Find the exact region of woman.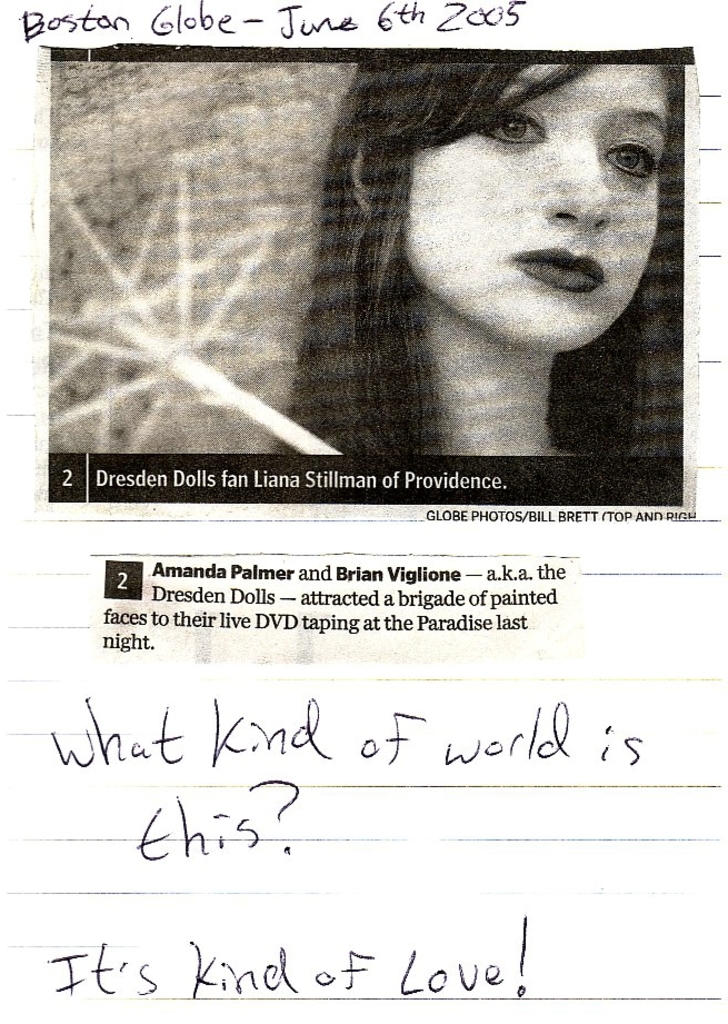
Exact region: (278,60,679,457).
